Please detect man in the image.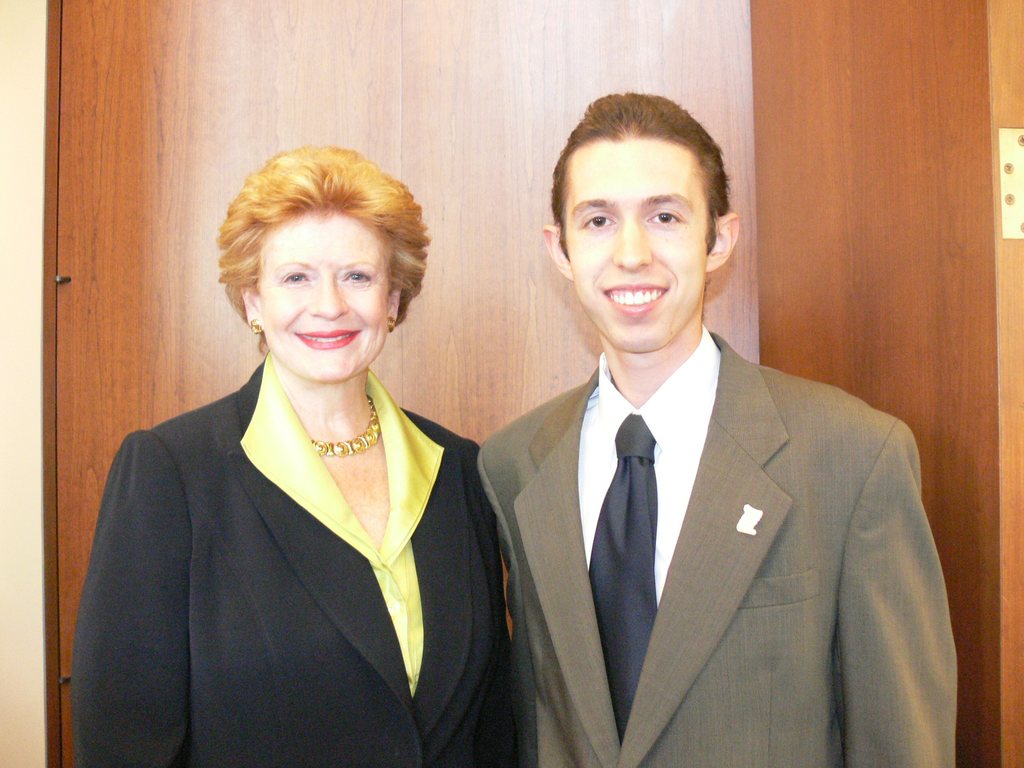
[445,113,952,764].
